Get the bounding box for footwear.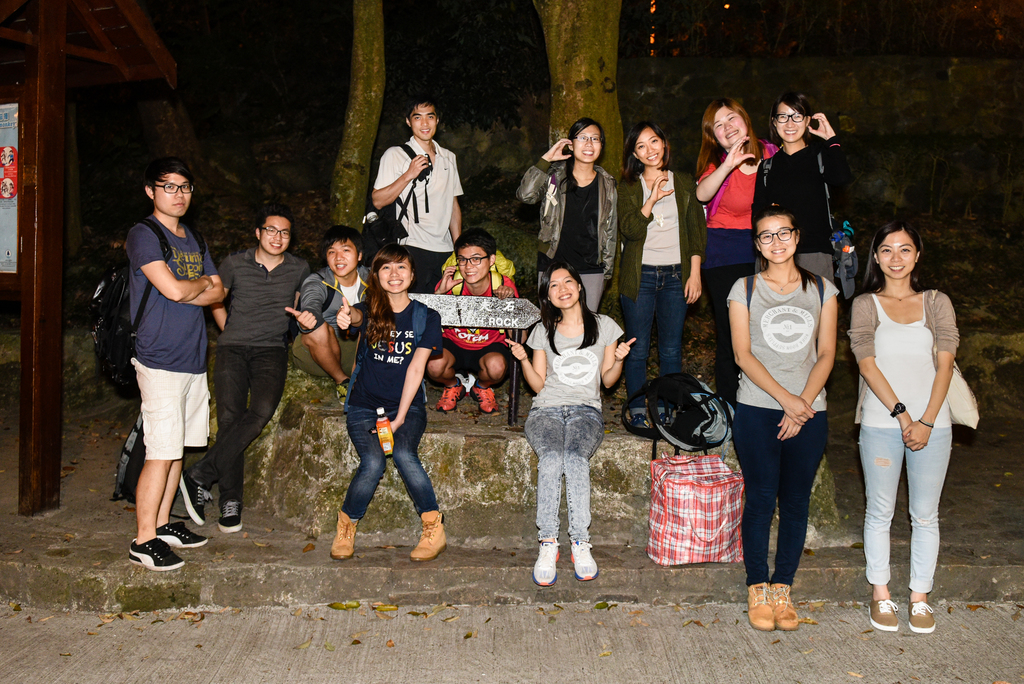
bbox=[628, 403, 655, 432].
